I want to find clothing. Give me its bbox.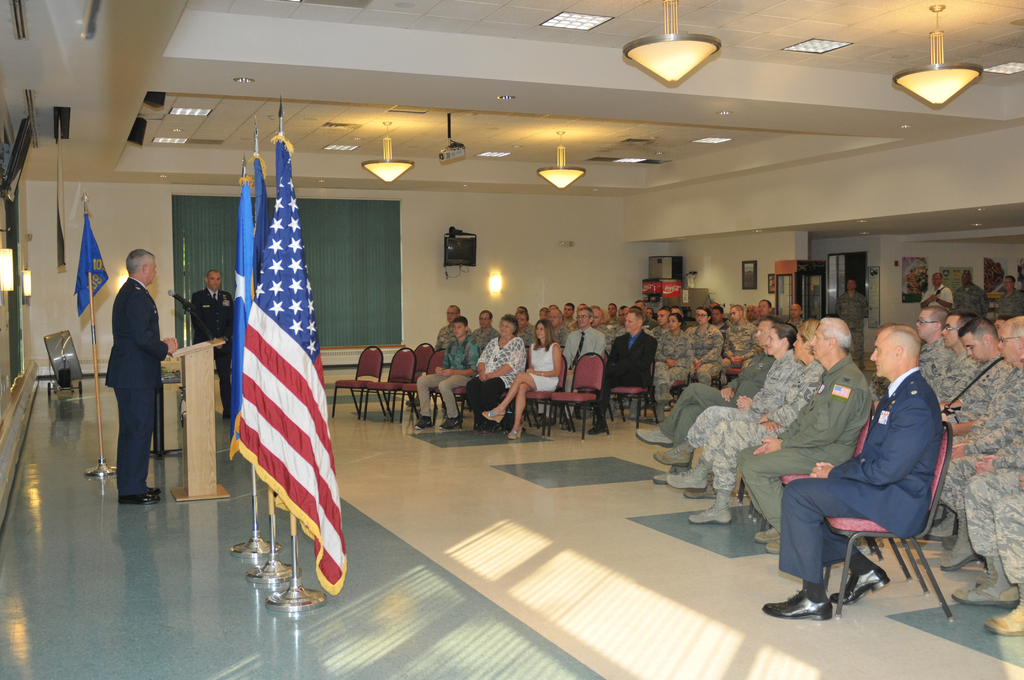
(918, 282, 955, 313).
